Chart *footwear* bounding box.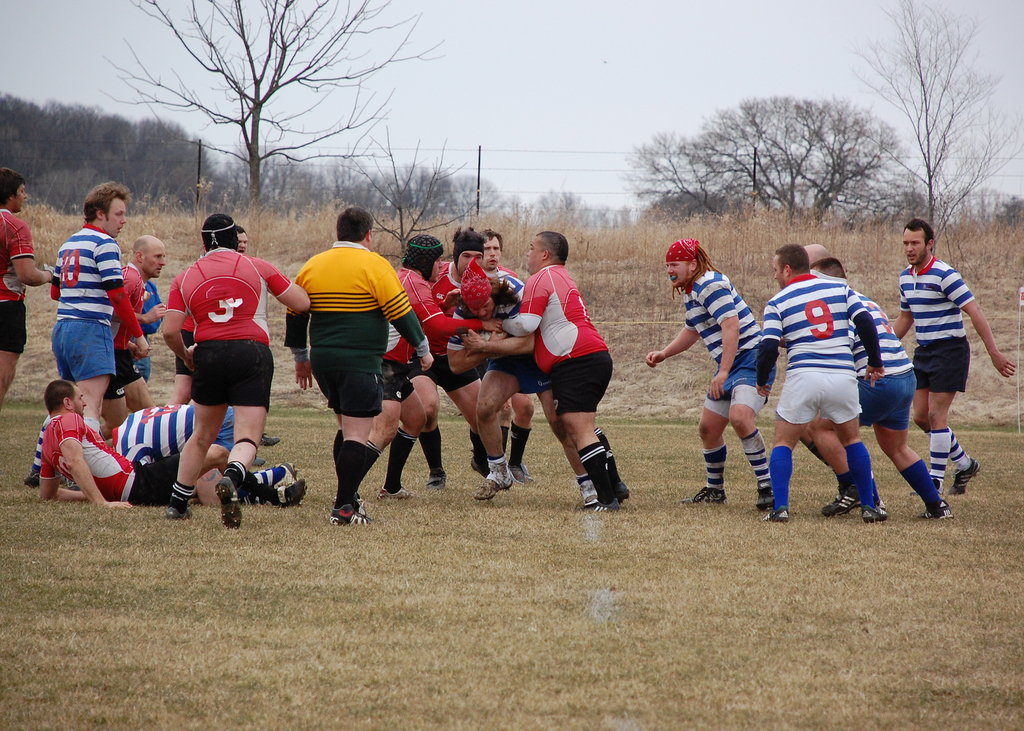
Charted: [276,478,306,508].
